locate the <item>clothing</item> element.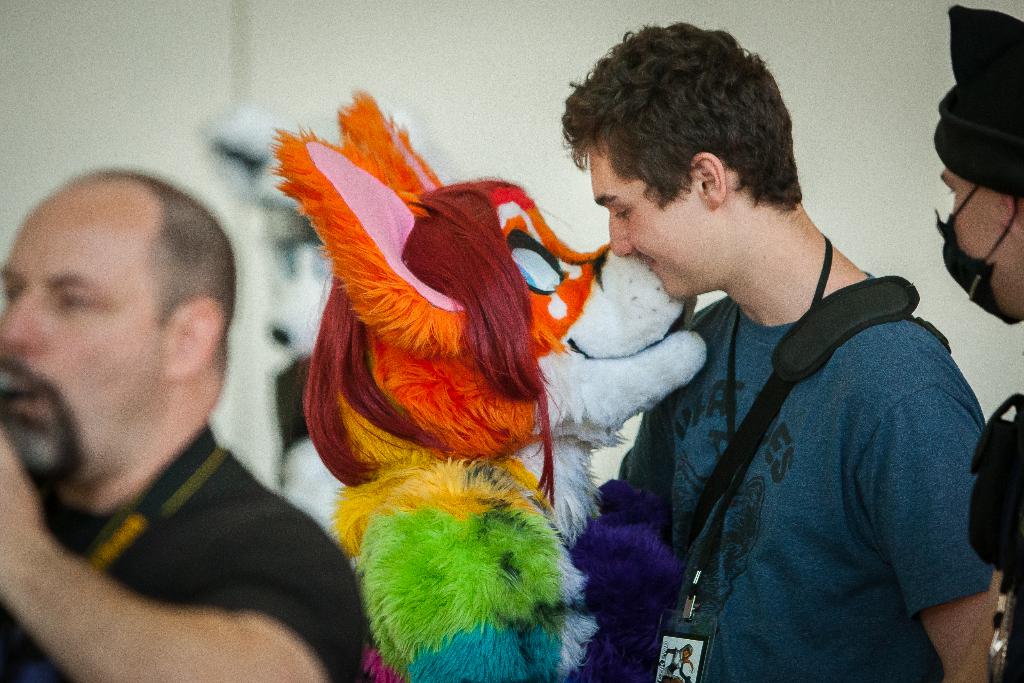
Element bbox: 593,211,991,682.
